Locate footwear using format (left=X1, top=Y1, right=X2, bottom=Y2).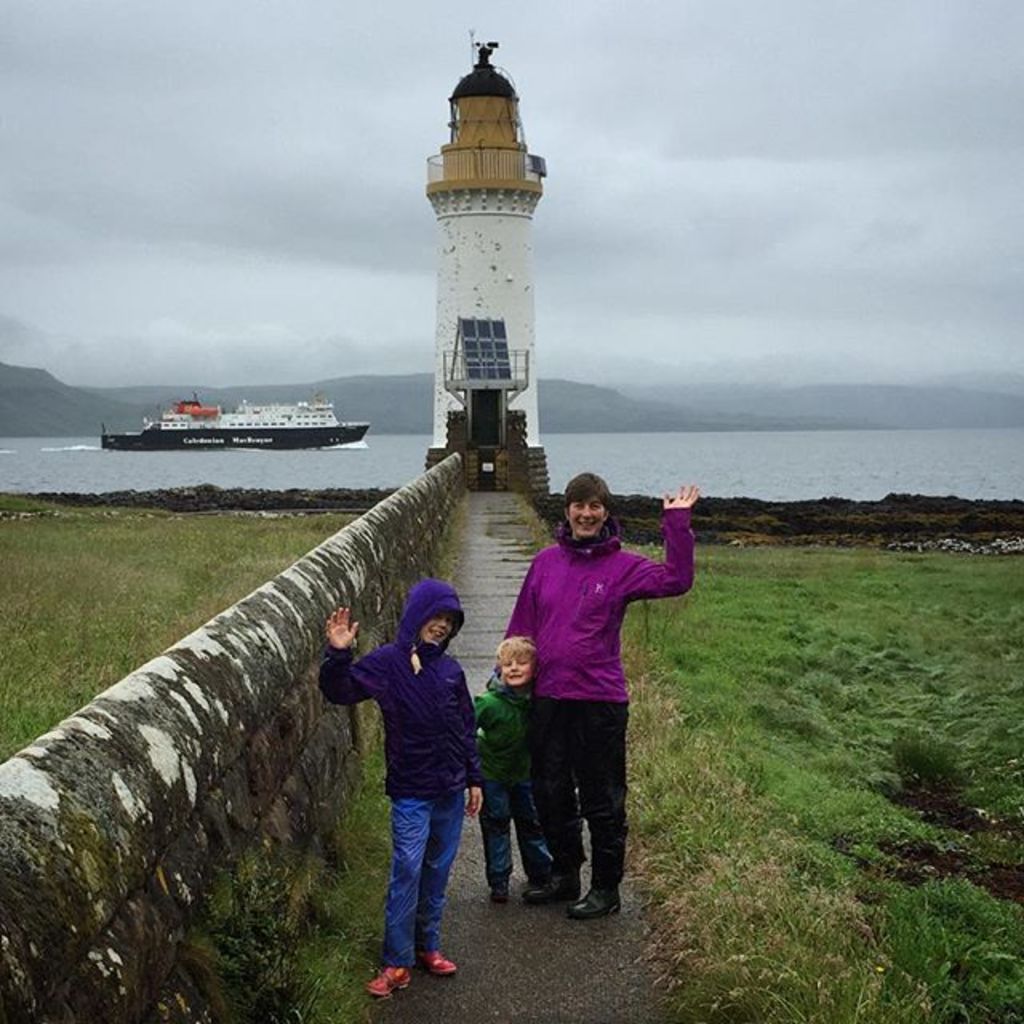
(left=414, top=952, right=458, bottom=982).
